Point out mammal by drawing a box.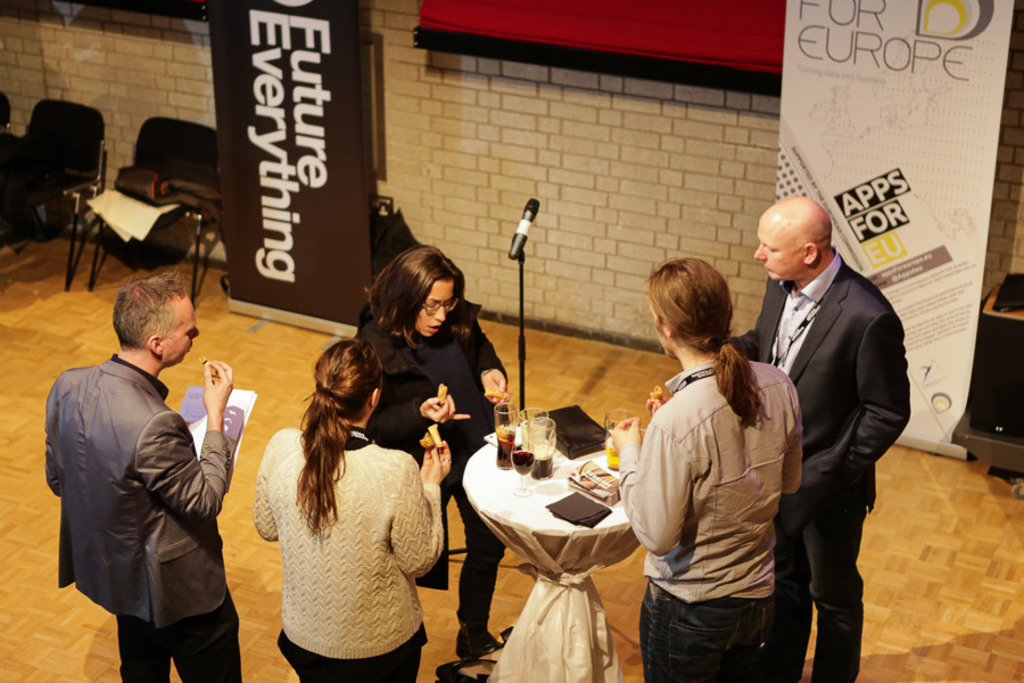
[left=41, top=265, right=246, bottom=682].
